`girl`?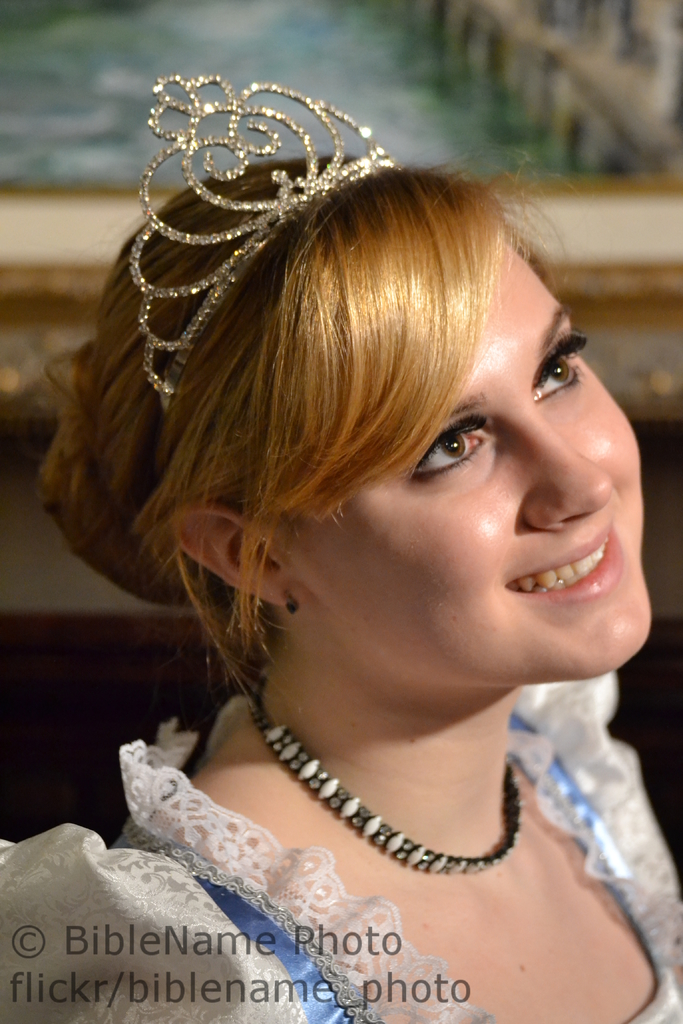
(0,73,682,1023)
